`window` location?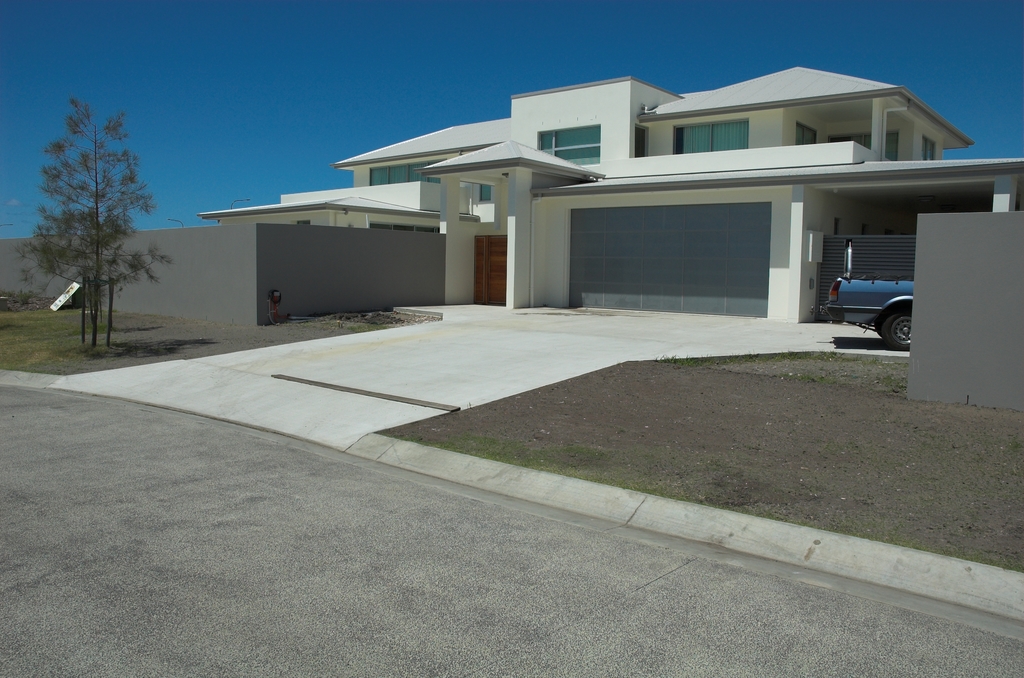
bbox=[367, 164, 440, 182]
